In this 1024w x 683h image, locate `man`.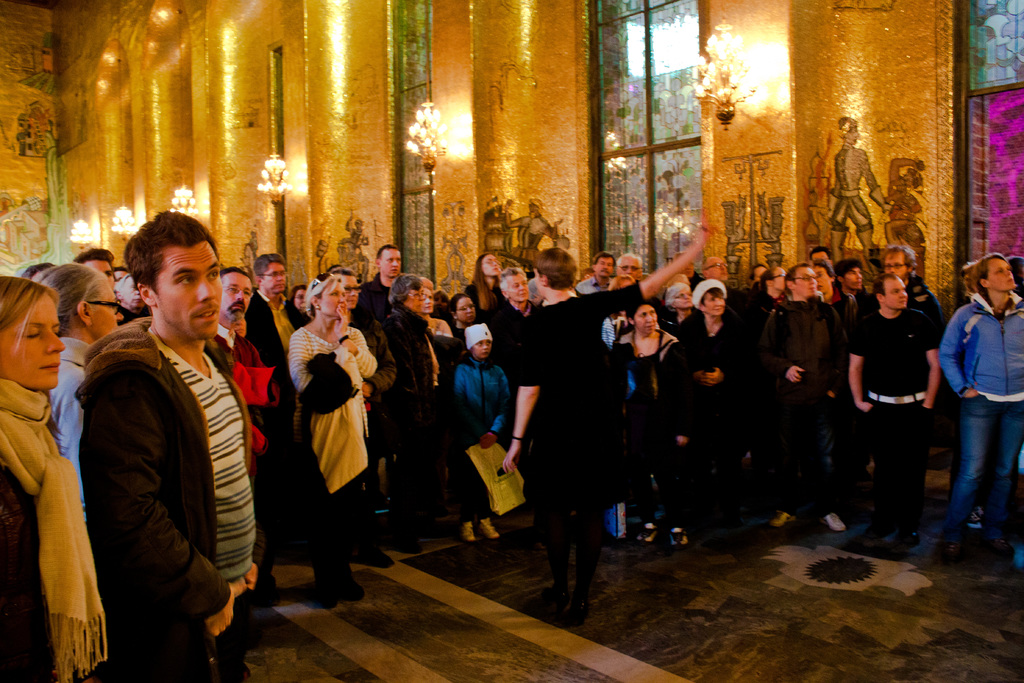
Bounding box: region(833, 255, 882, 320).
